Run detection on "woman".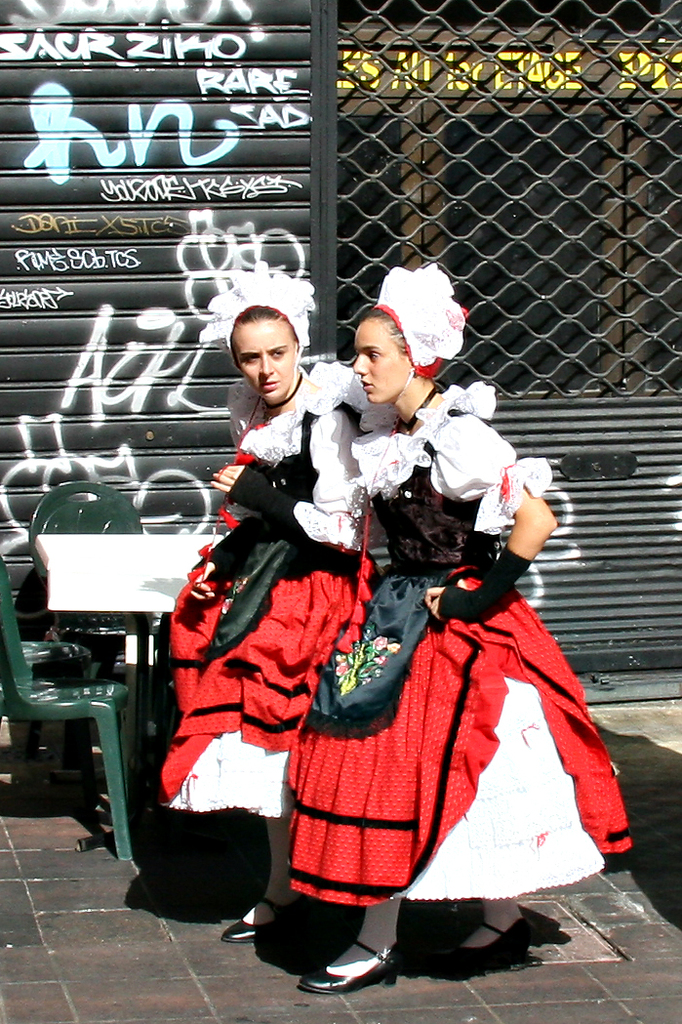
Result: <region>159, 271, 370, 936</region>.
